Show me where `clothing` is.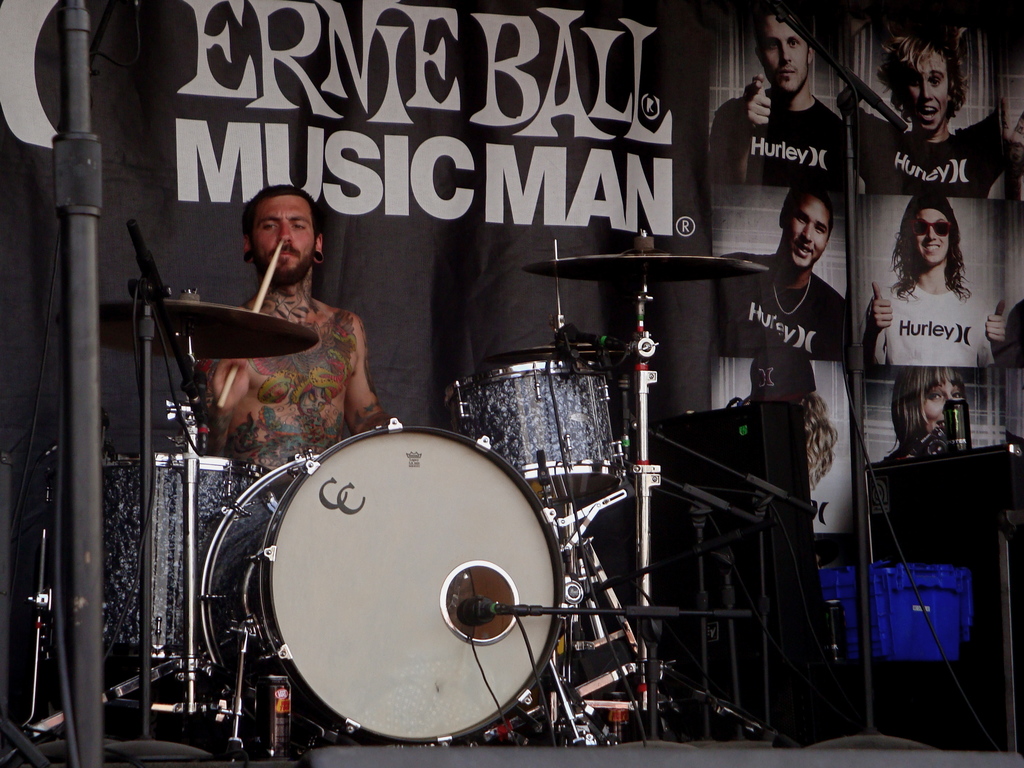
`clothing` is at region(857, 118, 1019, 200).
